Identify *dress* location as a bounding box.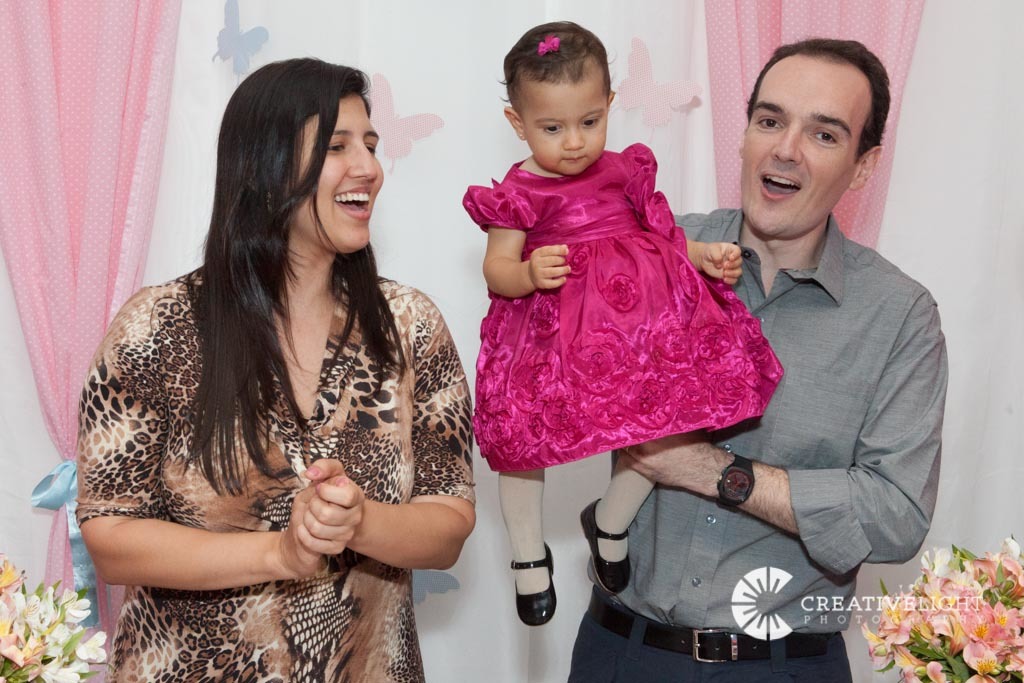
75 251 479 682.
